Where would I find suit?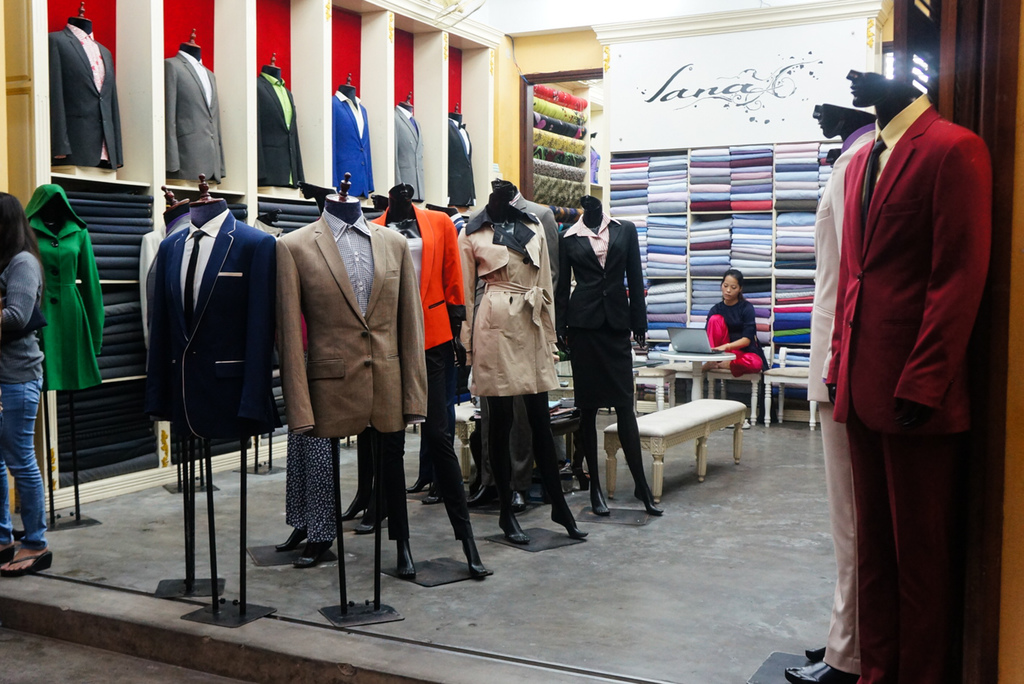
At x1=474 y1=193 x2=559 y2=481.
